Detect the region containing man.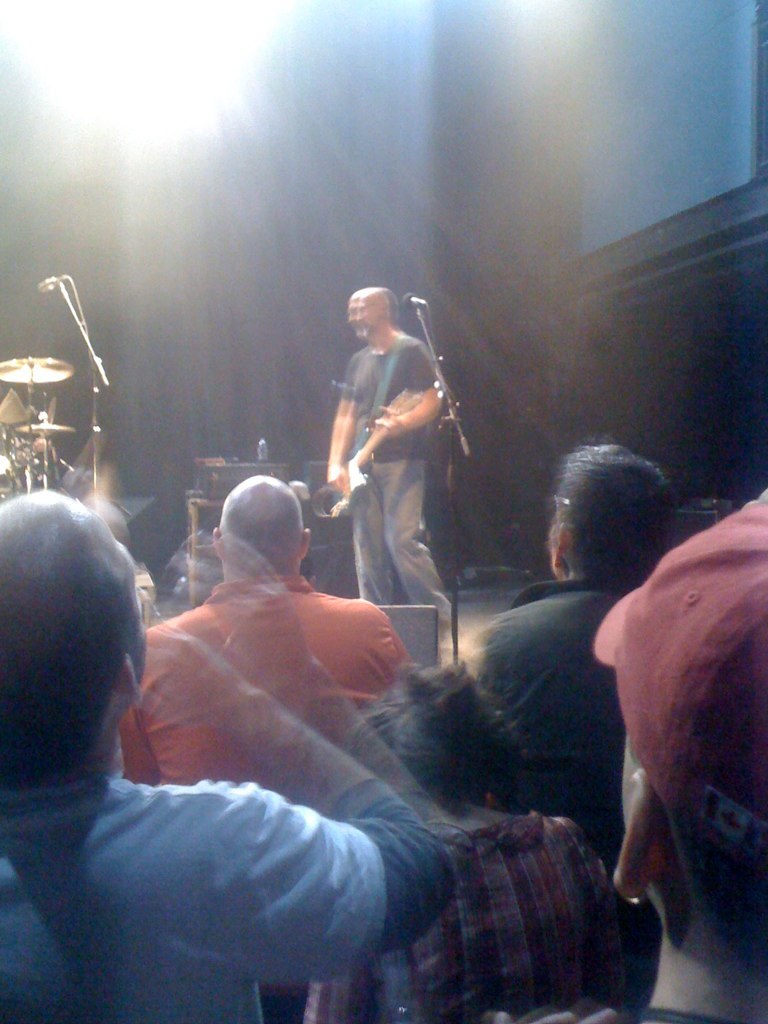
<region>103, 462, 405, 1023</region>.
